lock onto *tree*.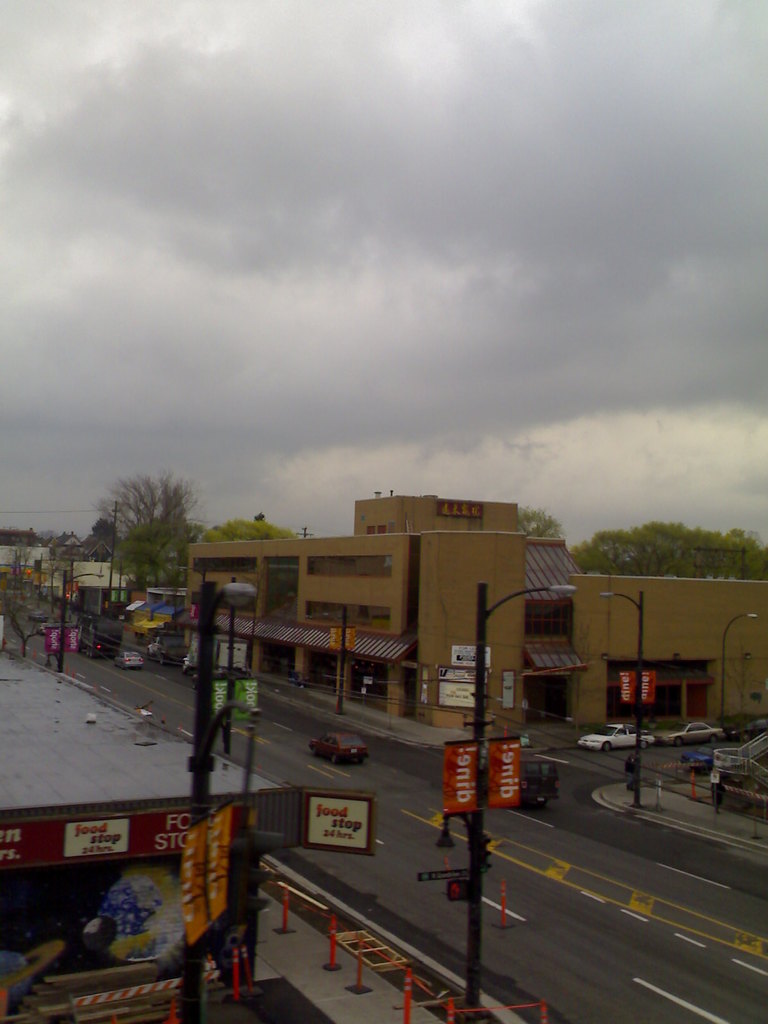
Locked: l=574, t=518, r=767, b=581.
